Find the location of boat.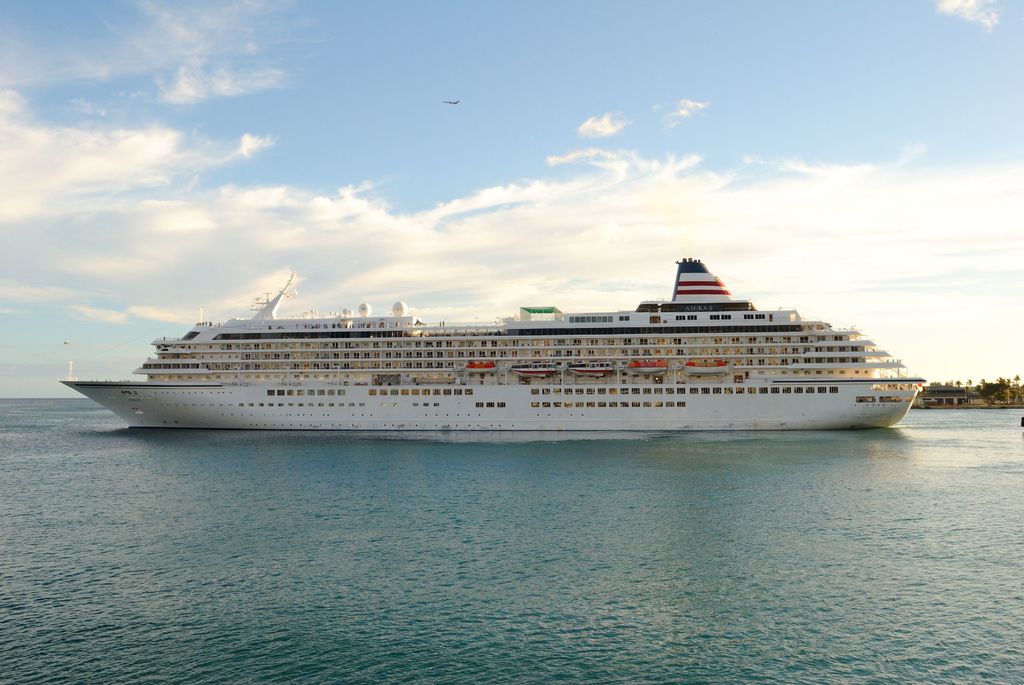
Location: region(53, 251, 924, 434).
